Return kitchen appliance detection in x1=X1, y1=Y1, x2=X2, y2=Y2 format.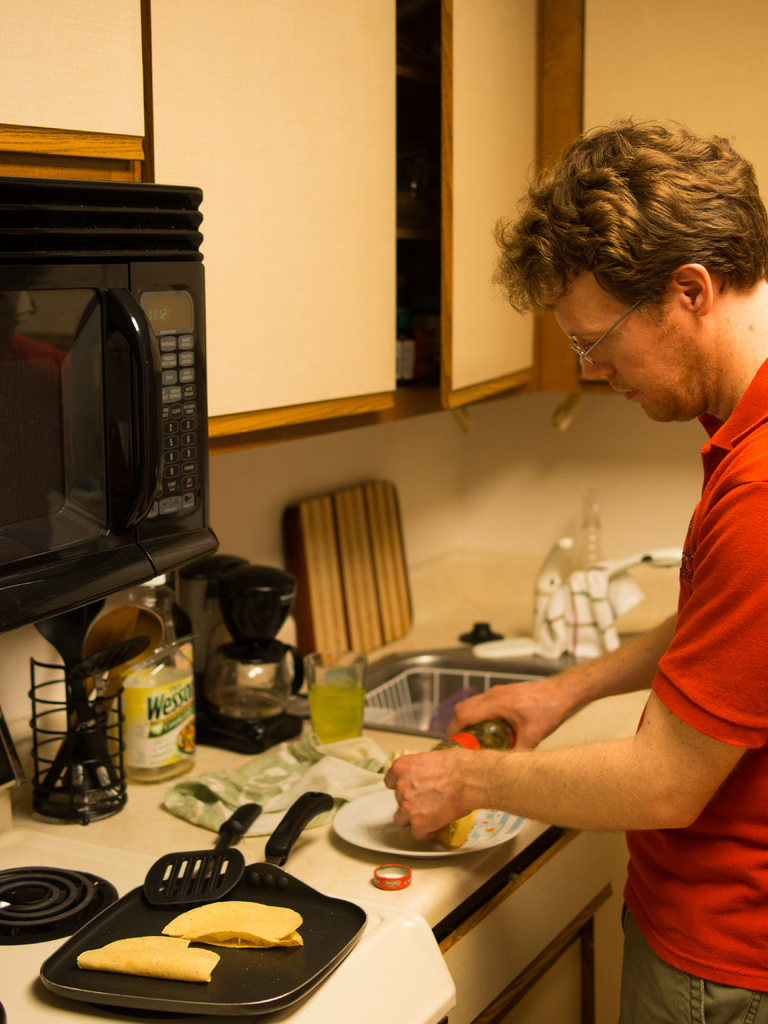
x1=35, y1=785, x2=369, y2=1016.
